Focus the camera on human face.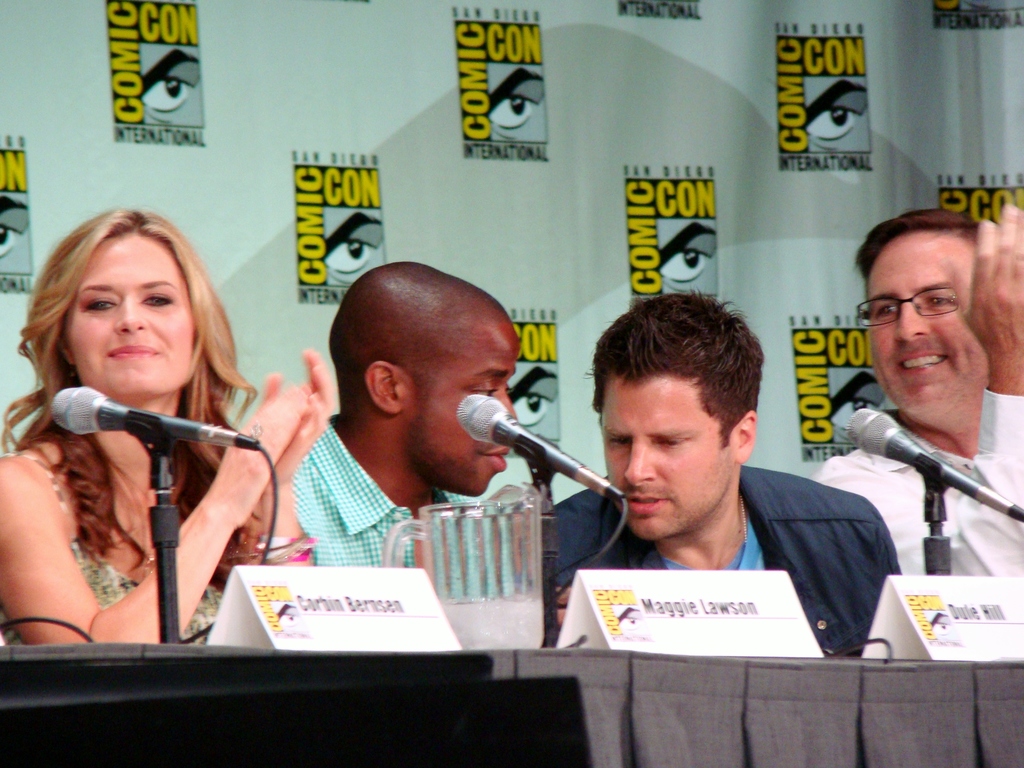
Focus region: [868,225,986,409].
